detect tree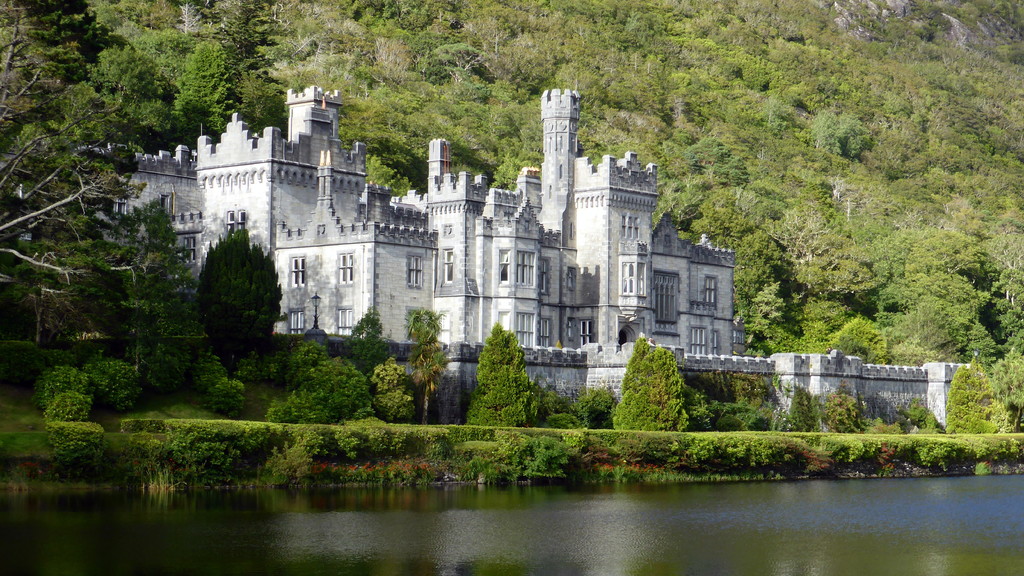
125/199/204/338
